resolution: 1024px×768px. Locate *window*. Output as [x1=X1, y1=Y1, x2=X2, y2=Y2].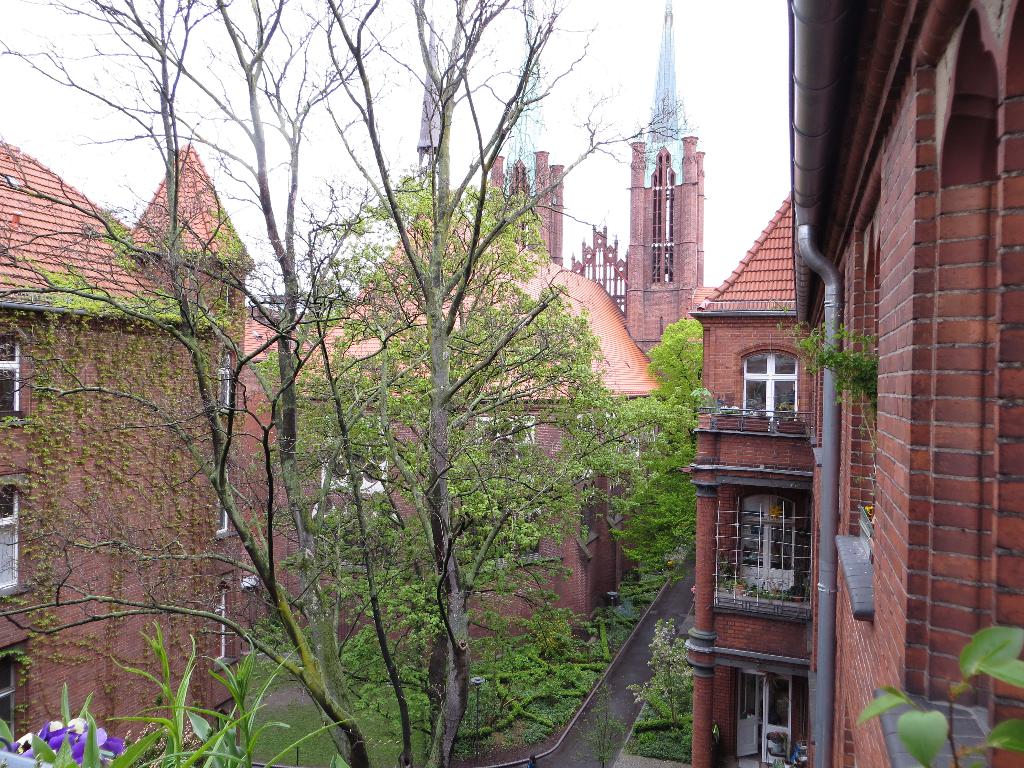
[x1=215, y1=589, x2=226, y2=662].
